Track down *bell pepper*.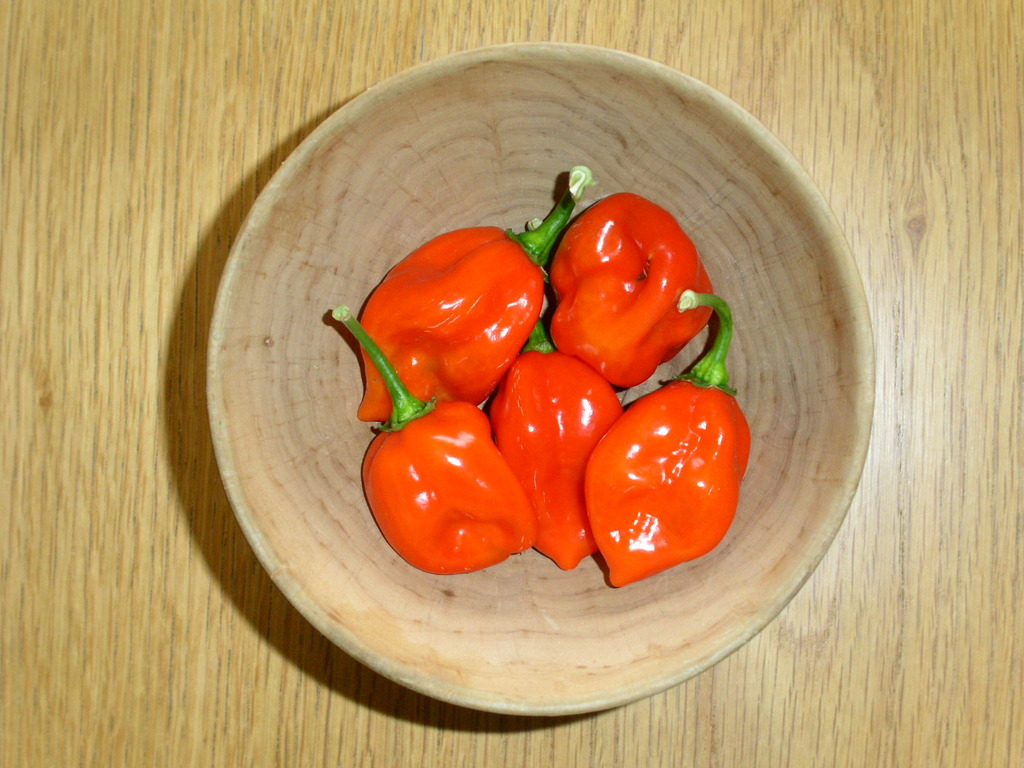
Tracked to <bbox>486, 327, 625, 569</bbox>.
